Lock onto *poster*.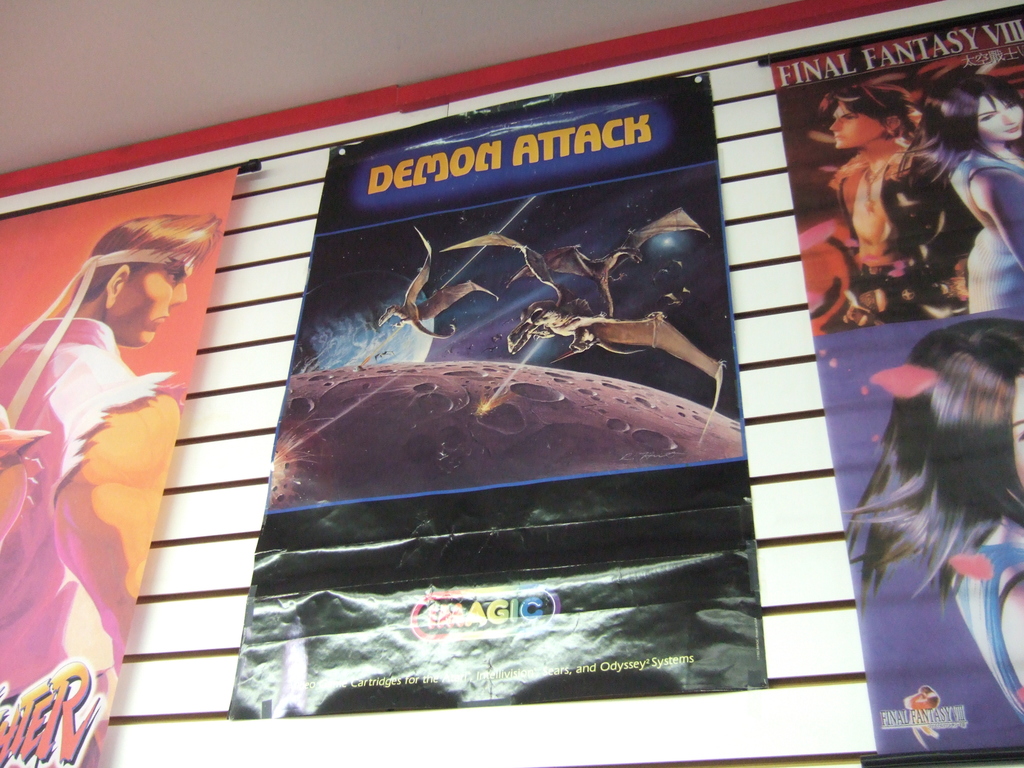
Locked: box=[225, 70, 774, 717].
